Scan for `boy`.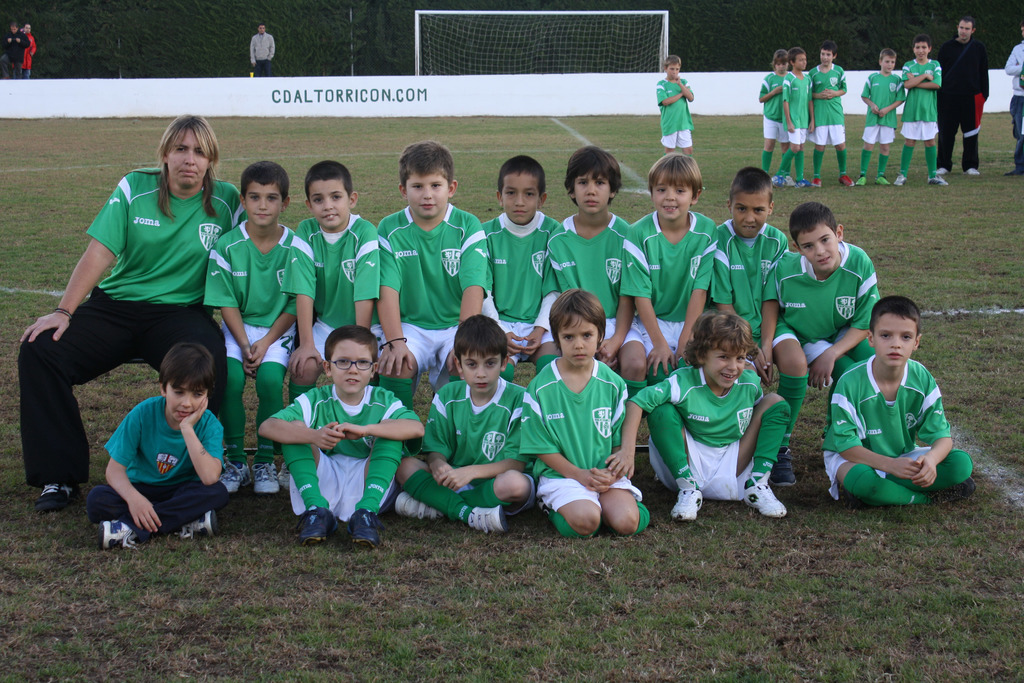
Scan result: Rect(755, 47, 790, 195).
